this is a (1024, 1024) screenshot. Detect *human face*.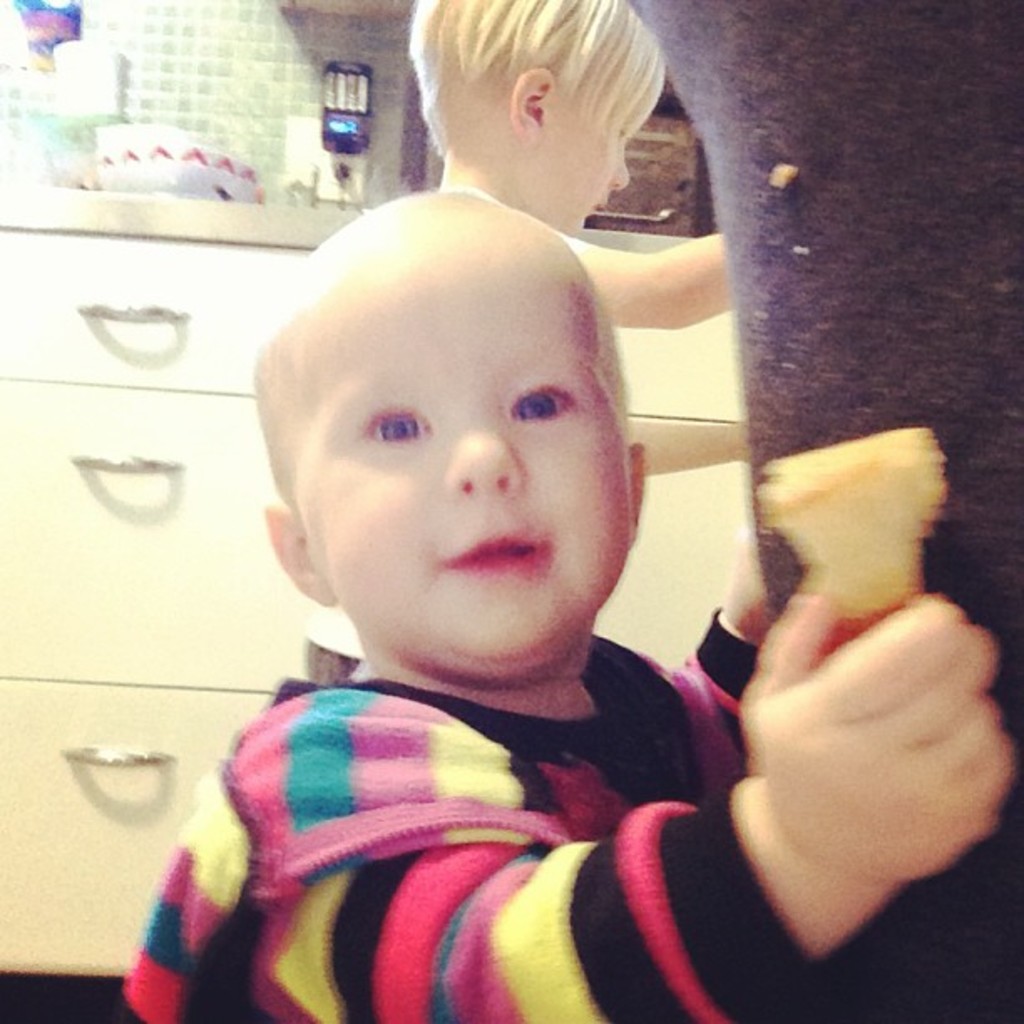
<box>305,259,632,659</box>.
